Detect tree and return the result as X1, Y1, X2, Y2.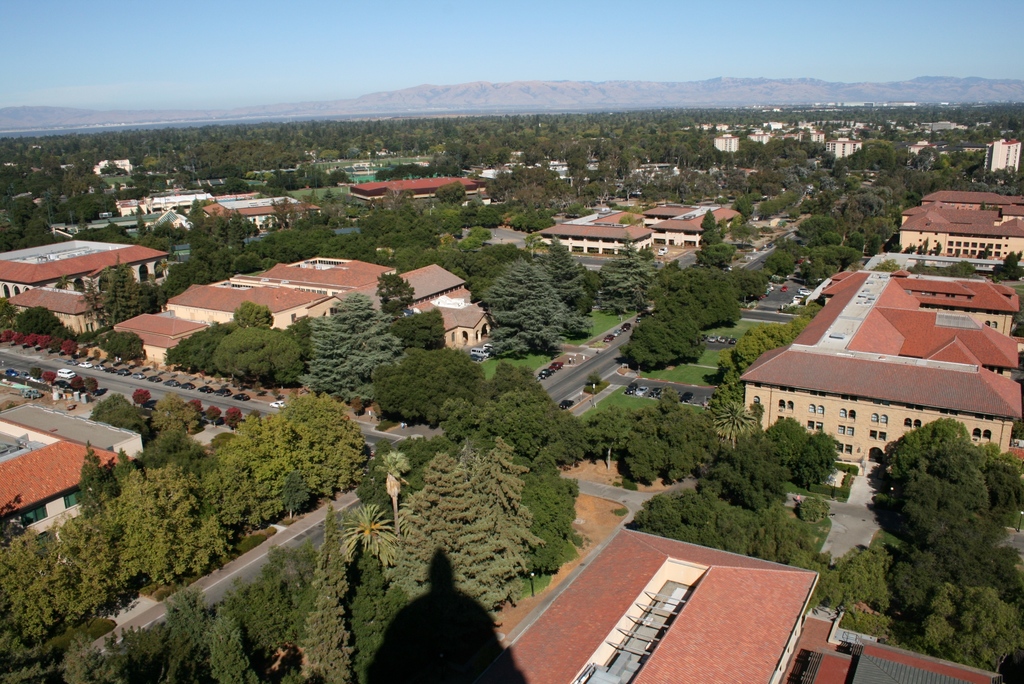
4, 195, 46, 221.
